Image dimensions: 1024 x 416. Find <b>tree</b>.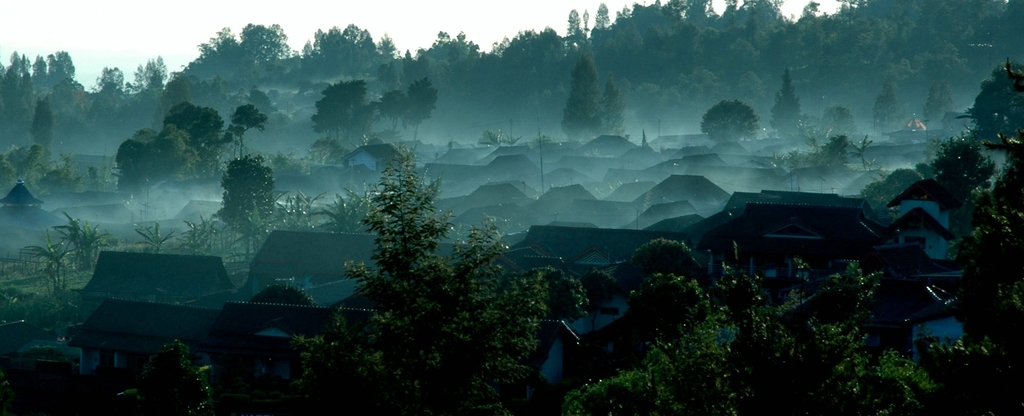
221:102:274:156.
